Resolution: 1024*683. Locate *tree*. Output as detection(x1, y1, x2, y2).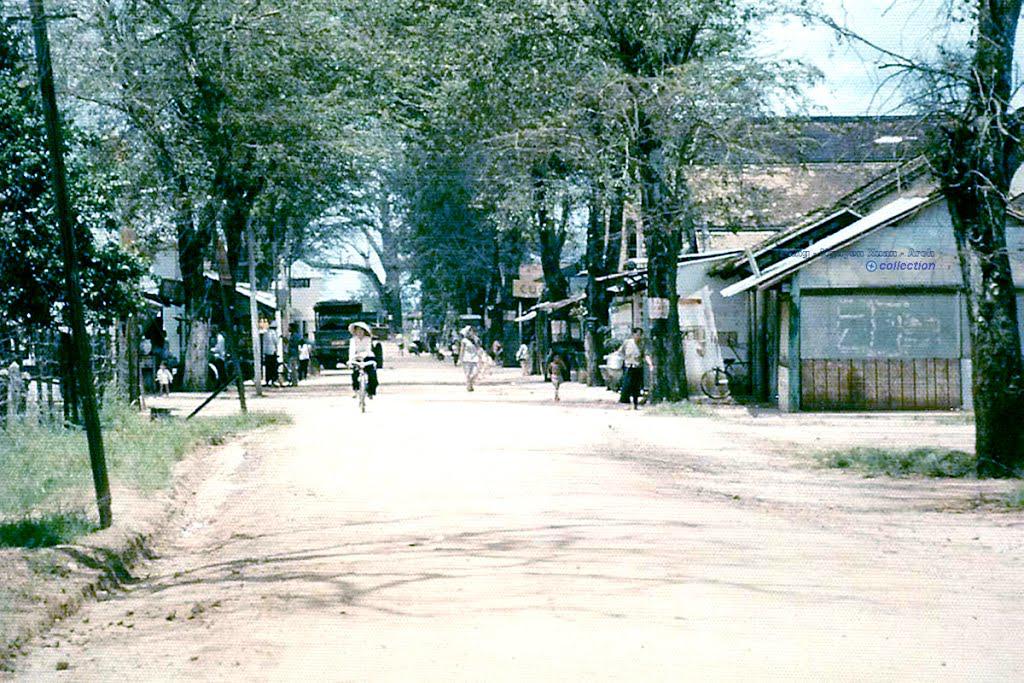
detection(741, 0, 1023, 481).
